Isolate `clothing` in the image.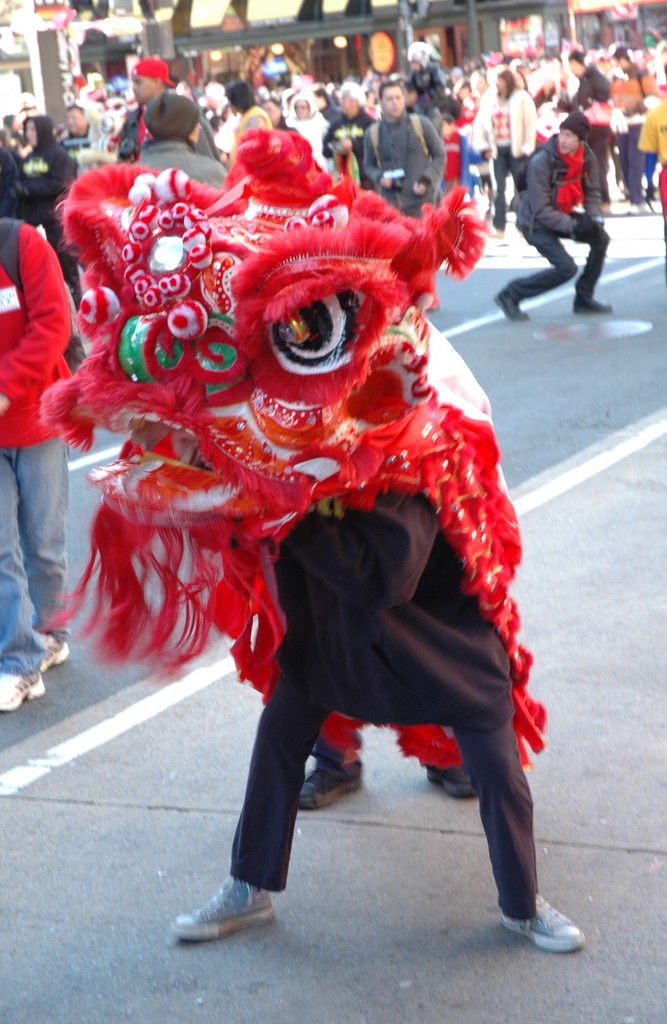
Isolated region: (x1=51, y1=114, x2=120, y2=158).
